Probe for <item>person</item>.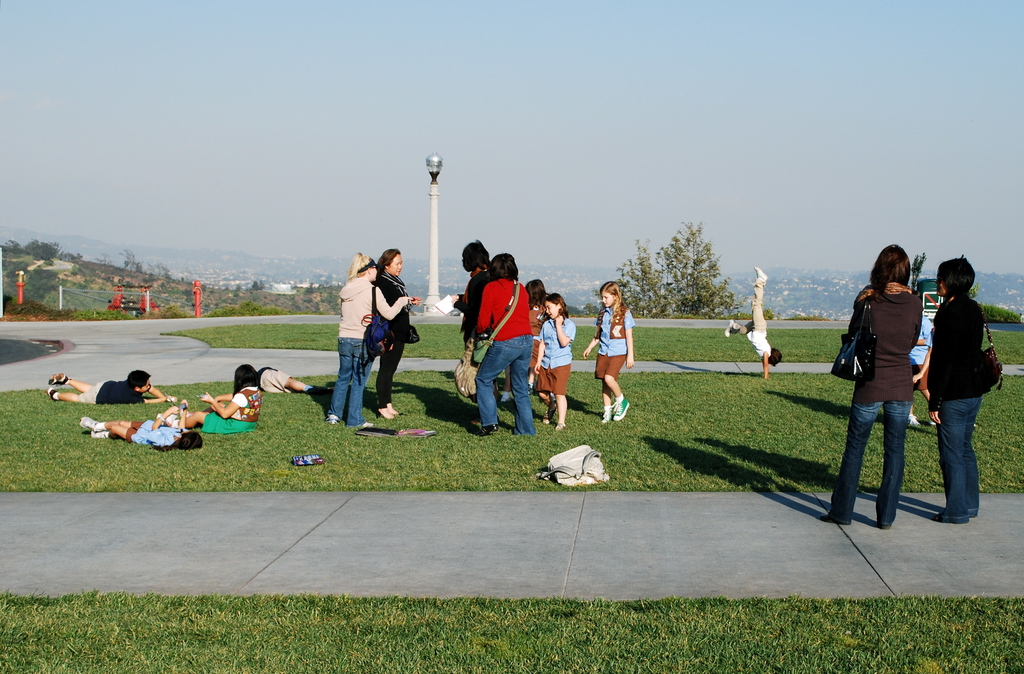
Probe result: 54,366,157,402.
